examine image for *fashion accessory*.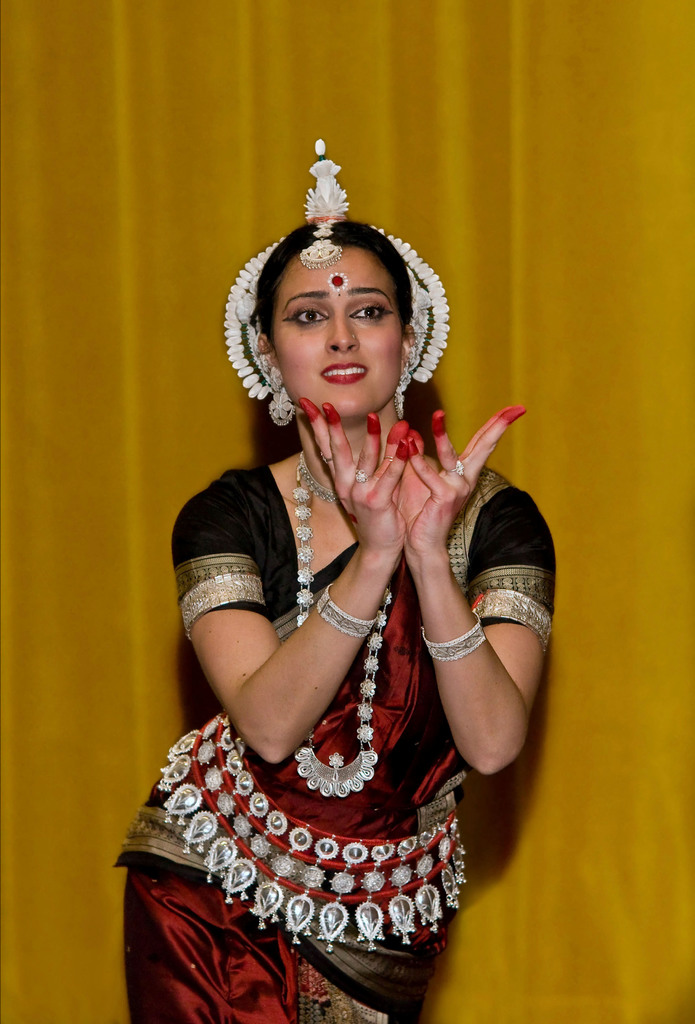
Examination result: region(418, 605, 483, 666).
